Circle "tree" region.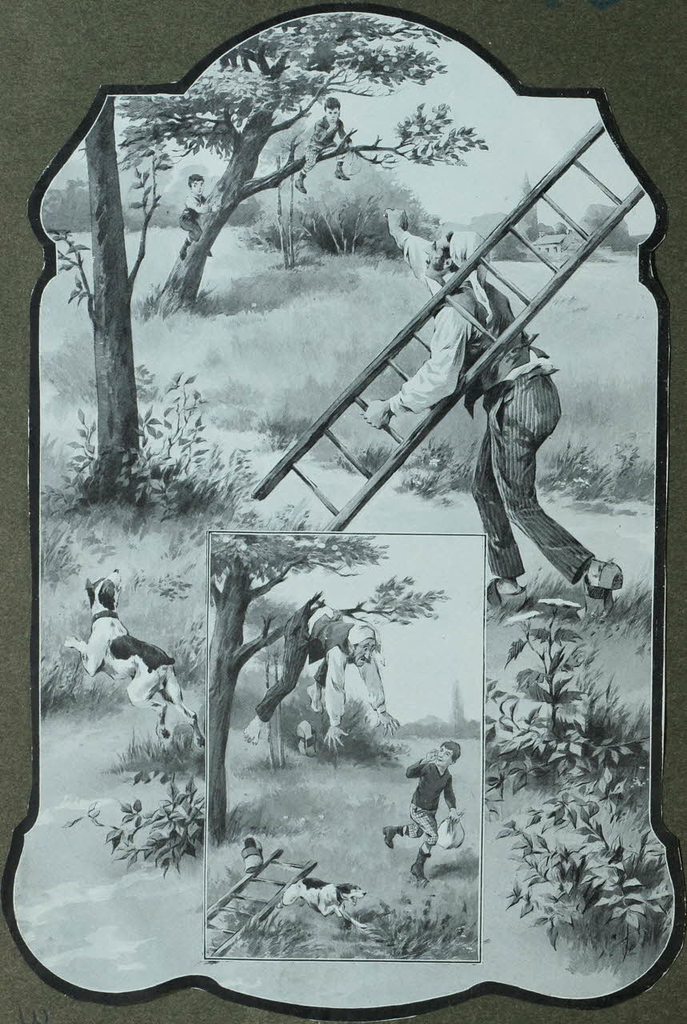
Region: 199/533/449/855.
